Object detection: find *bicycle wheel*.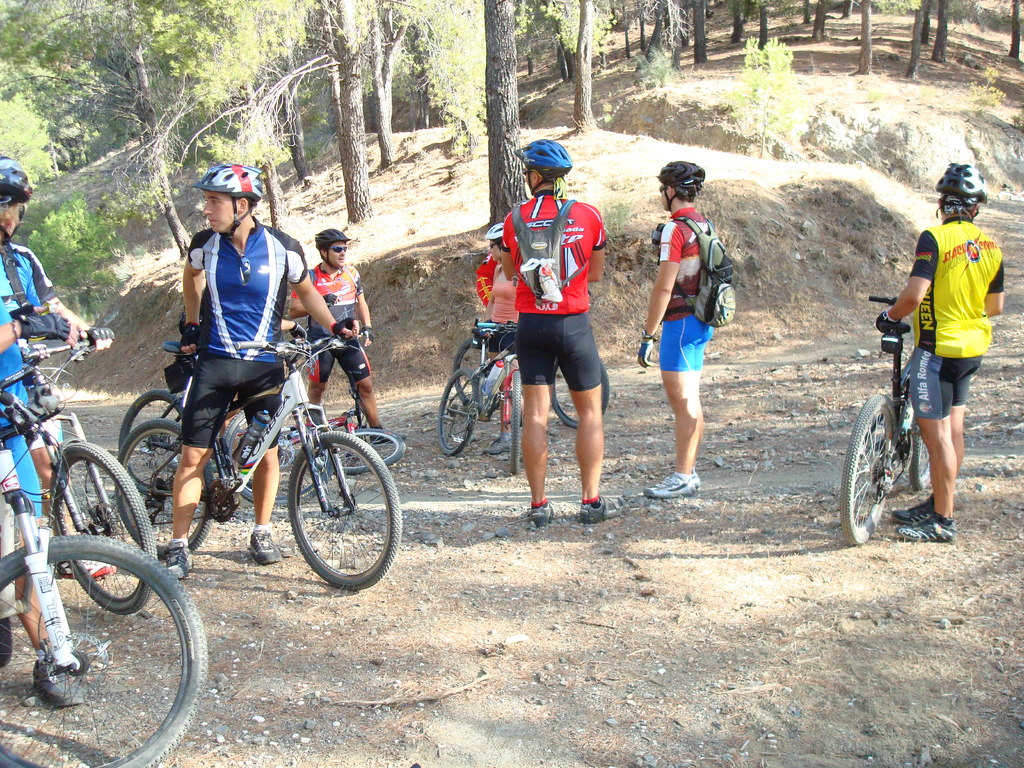
{"left": 913, "top": 380, "right": 937, "bottom": 488}.
